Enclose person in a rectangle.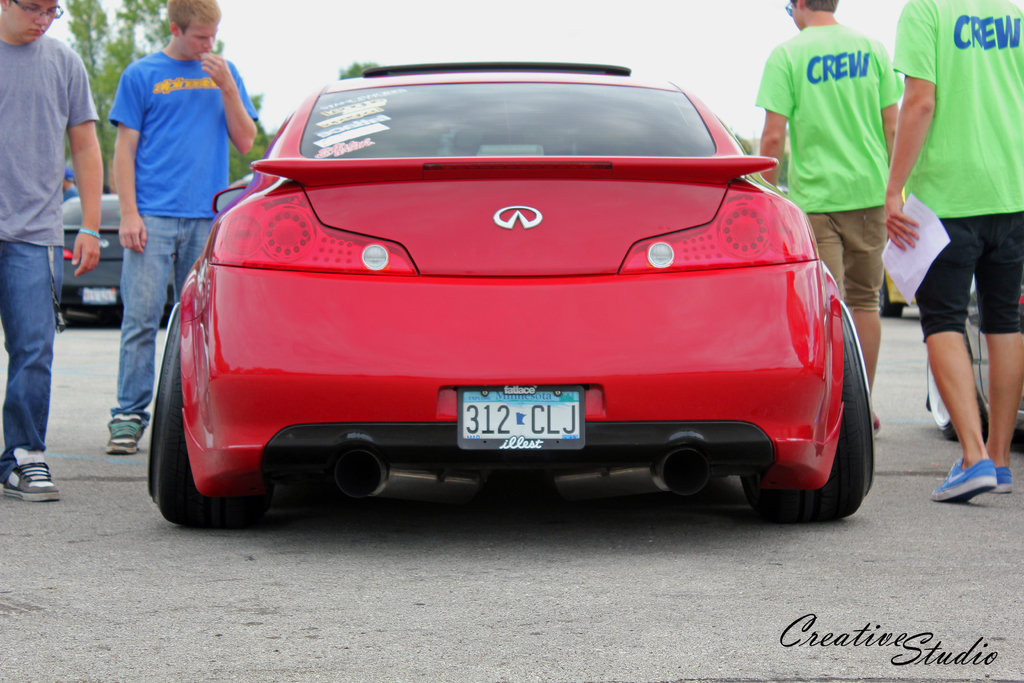
region(110, 0, 260, 458).
